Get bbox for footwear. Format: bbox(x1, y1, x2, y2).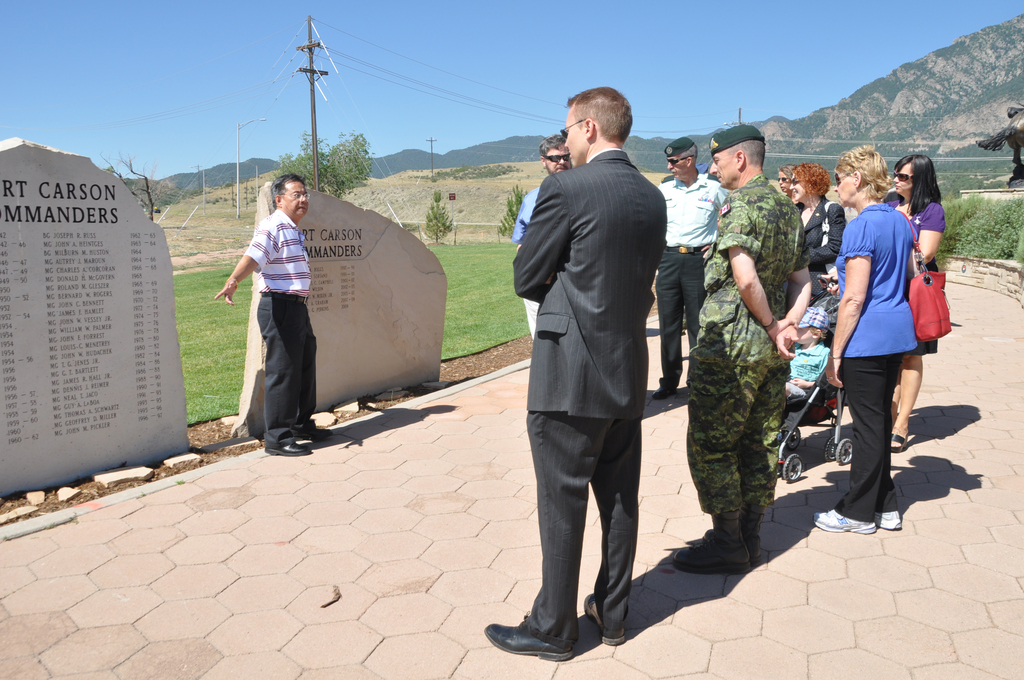
bbox(493, 583, 604, 657).
